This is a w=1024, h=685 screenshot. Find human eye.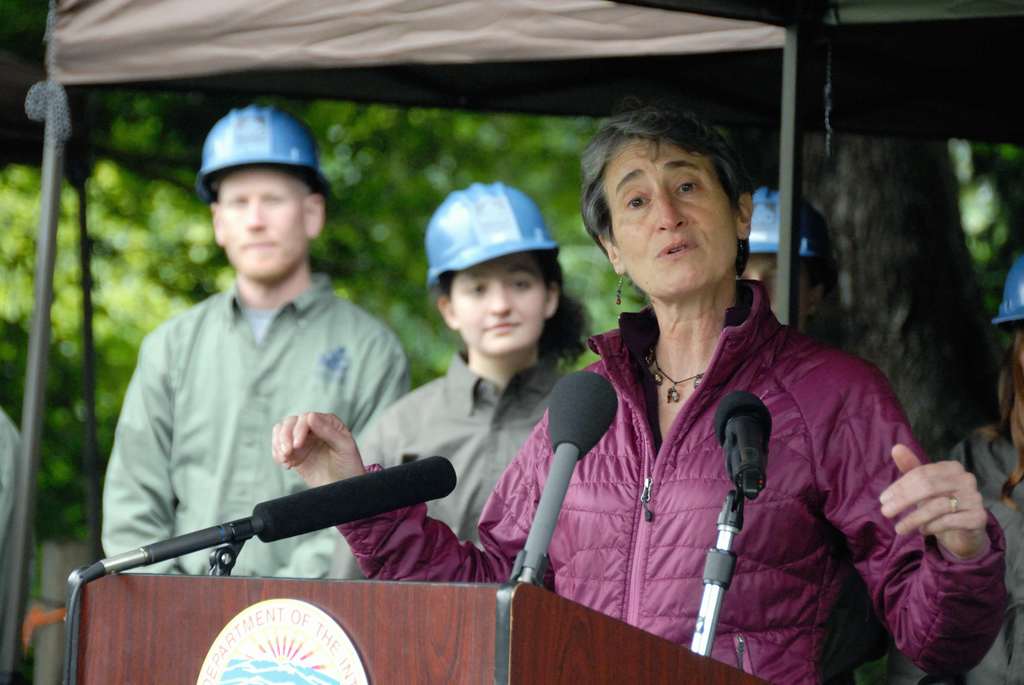
Bounding box: box=[624, 190, 652, 216].
